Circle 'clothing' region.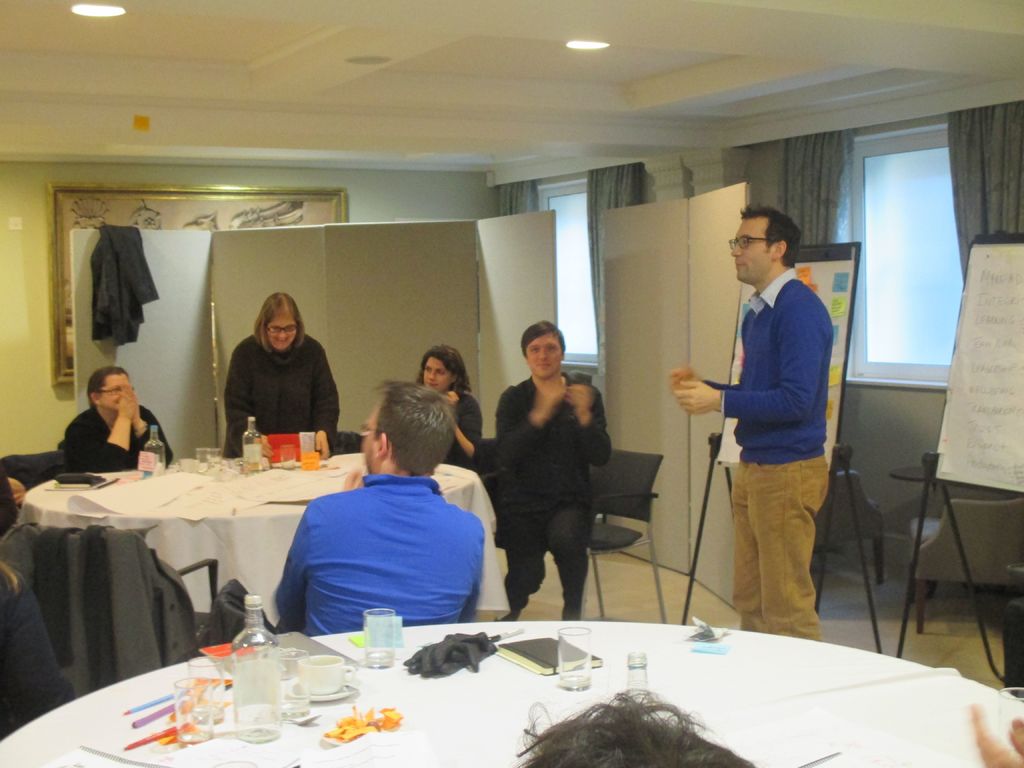
Region: 223,331,347,456.
